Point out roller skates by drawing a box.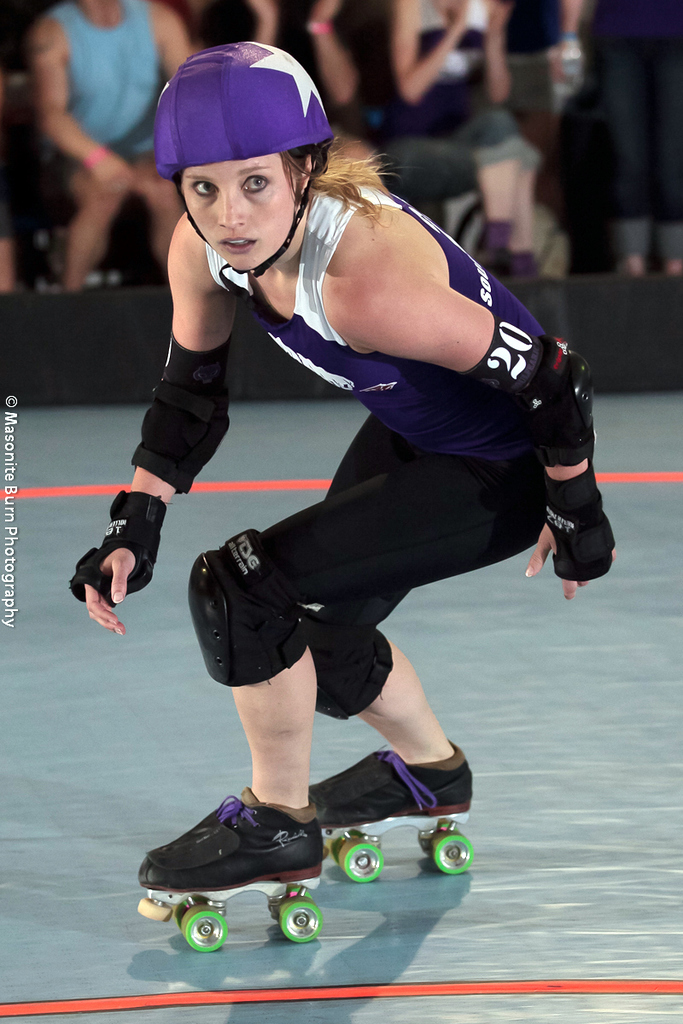
x1=309, y1=742, x2=476, y2=883.
